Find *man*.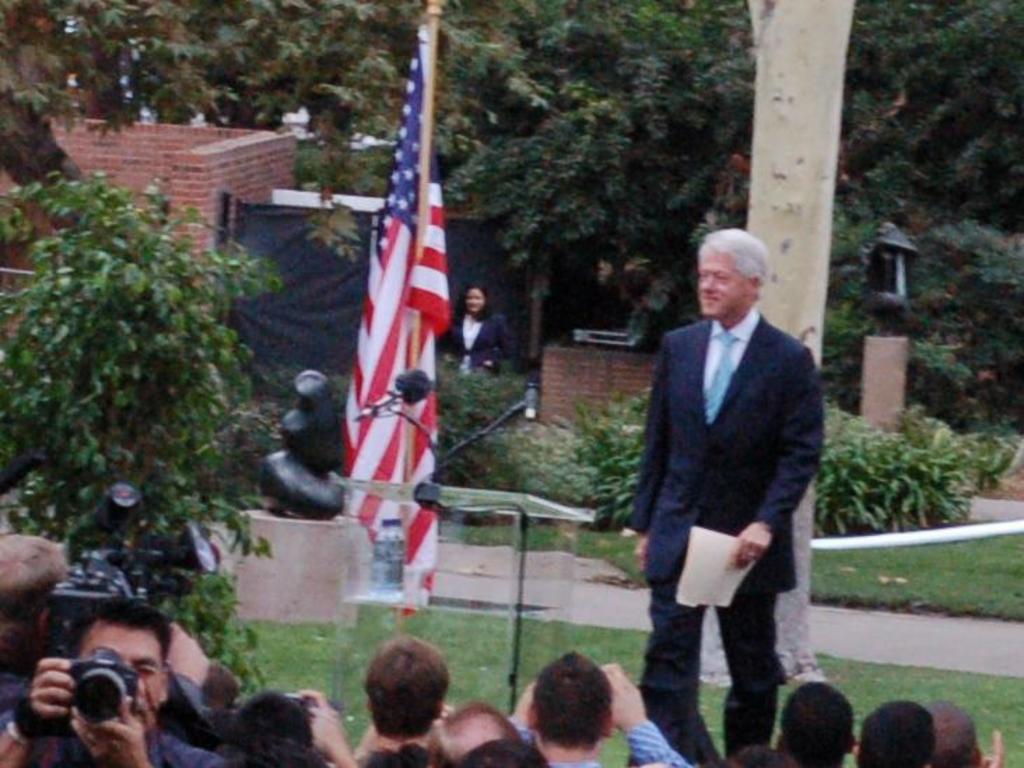
915:695:983:767.
